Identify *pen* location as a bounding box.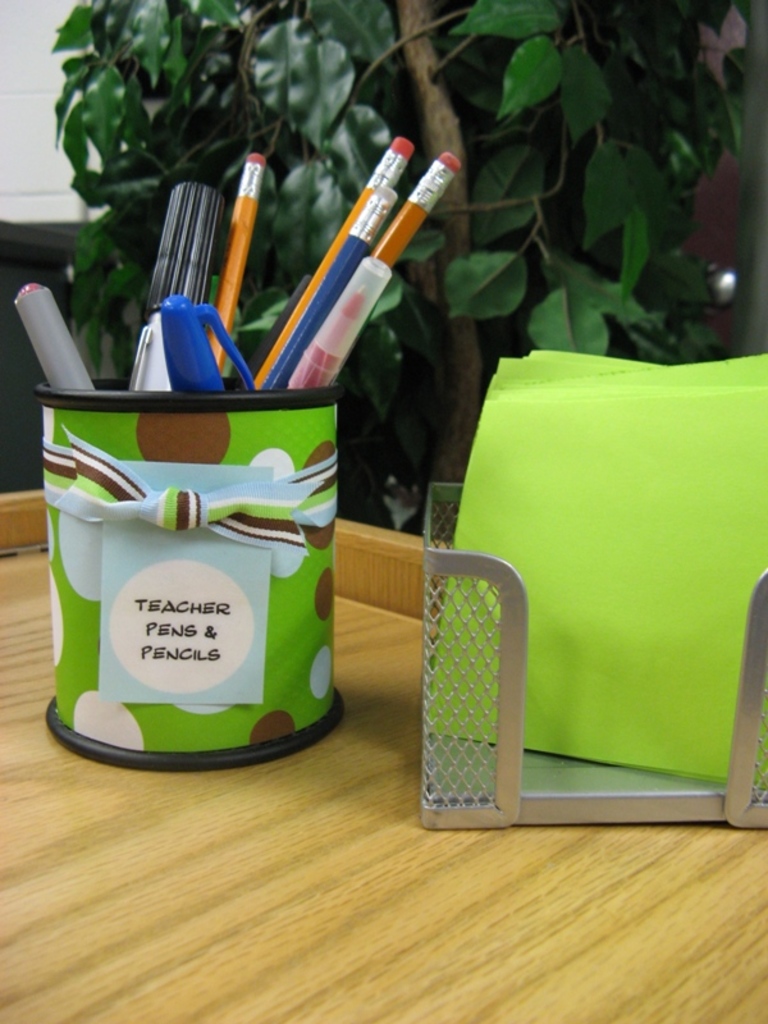
bbox=[129, 311, 174, 397].
